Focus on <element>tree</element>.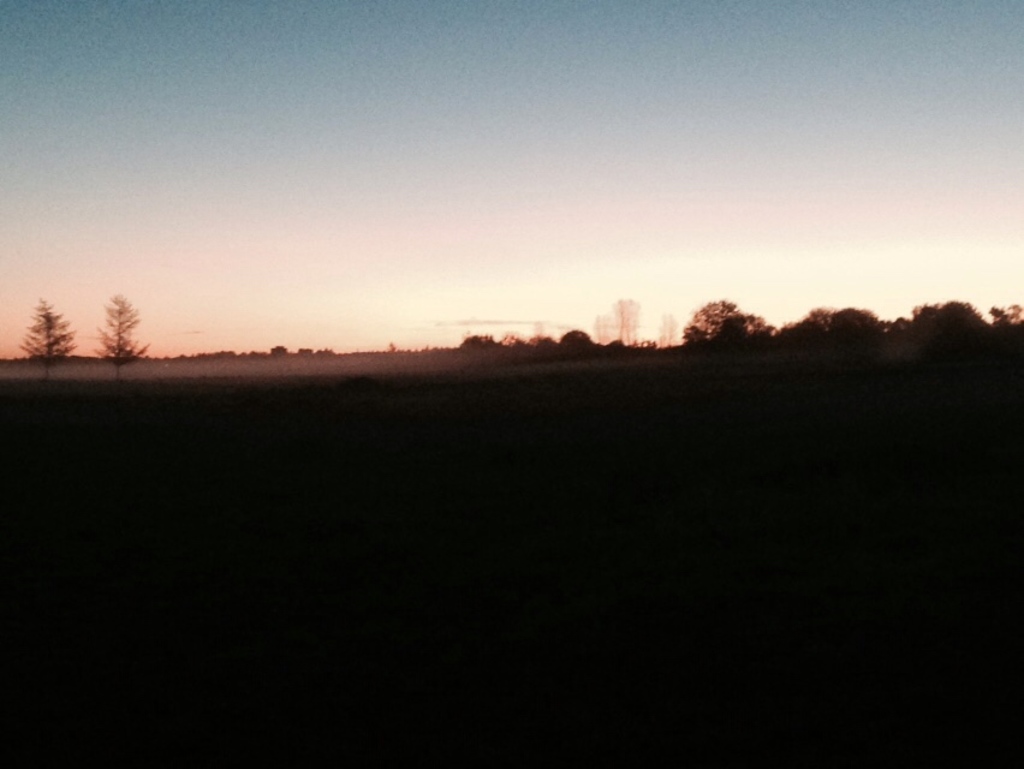
Focused at {"left": 95, "top": 291, "right": 142, "bottom": 378}.
